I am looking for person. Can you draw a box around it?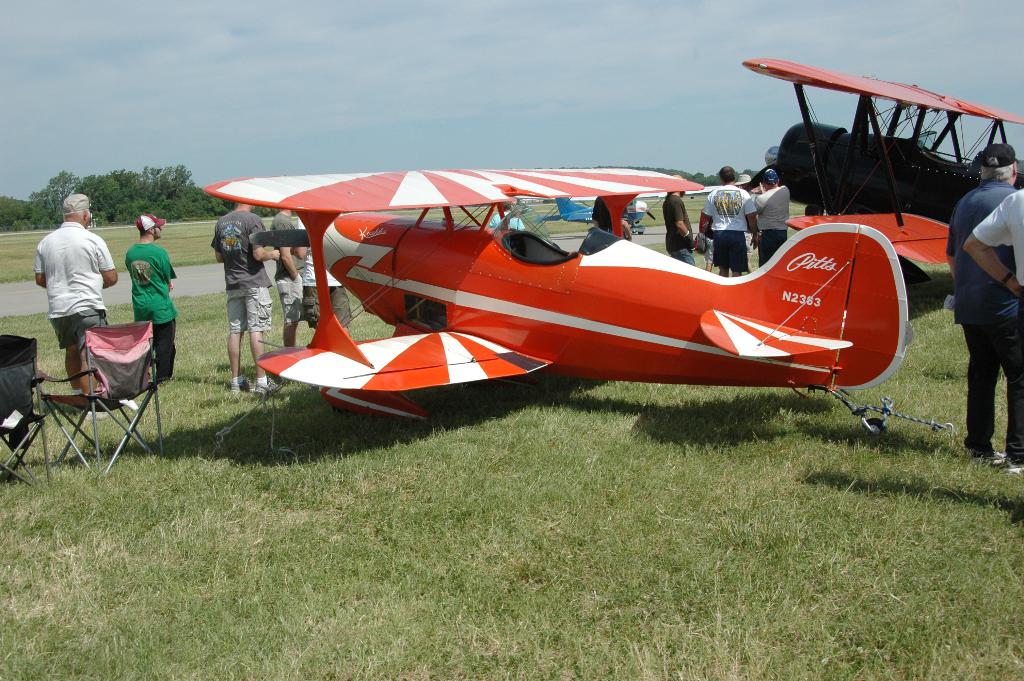
Sure, the bounding box is bbox(964, 185, 1023, 480).
